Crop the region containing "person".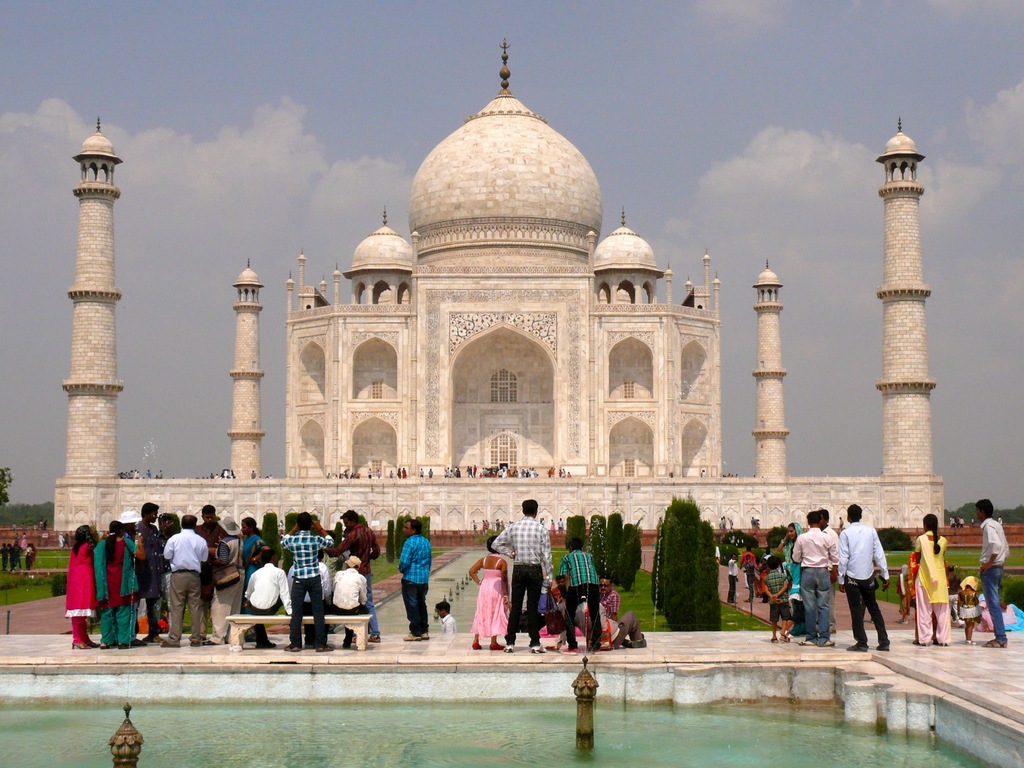
Crop region: 161 513 209 647.
